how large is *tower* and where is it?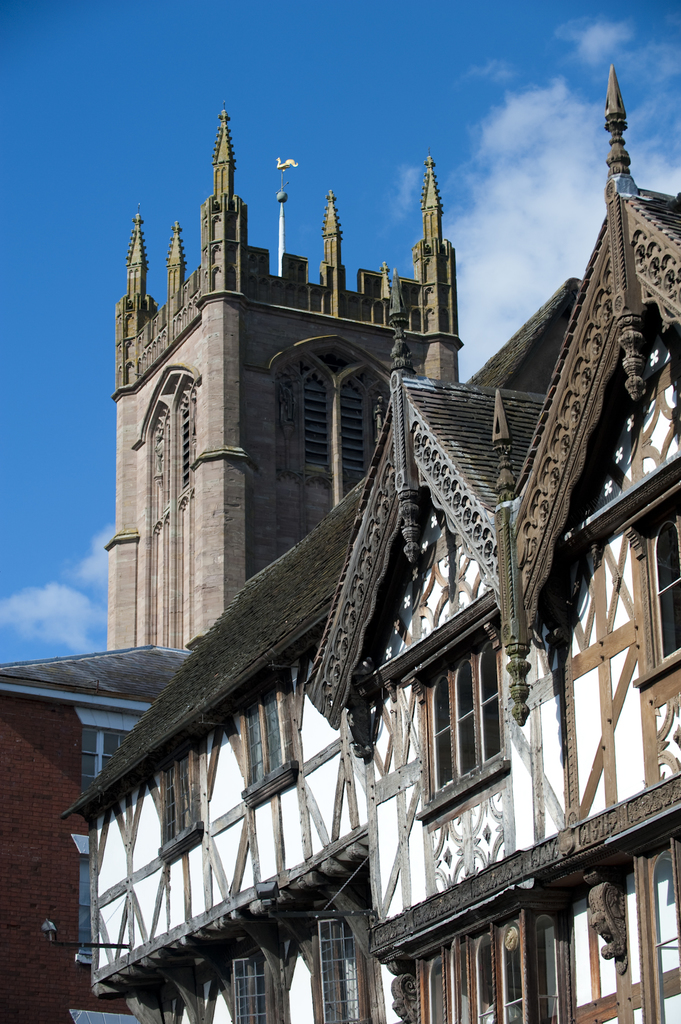
Bounding box: bbox=[98, 120, 465, 698].
